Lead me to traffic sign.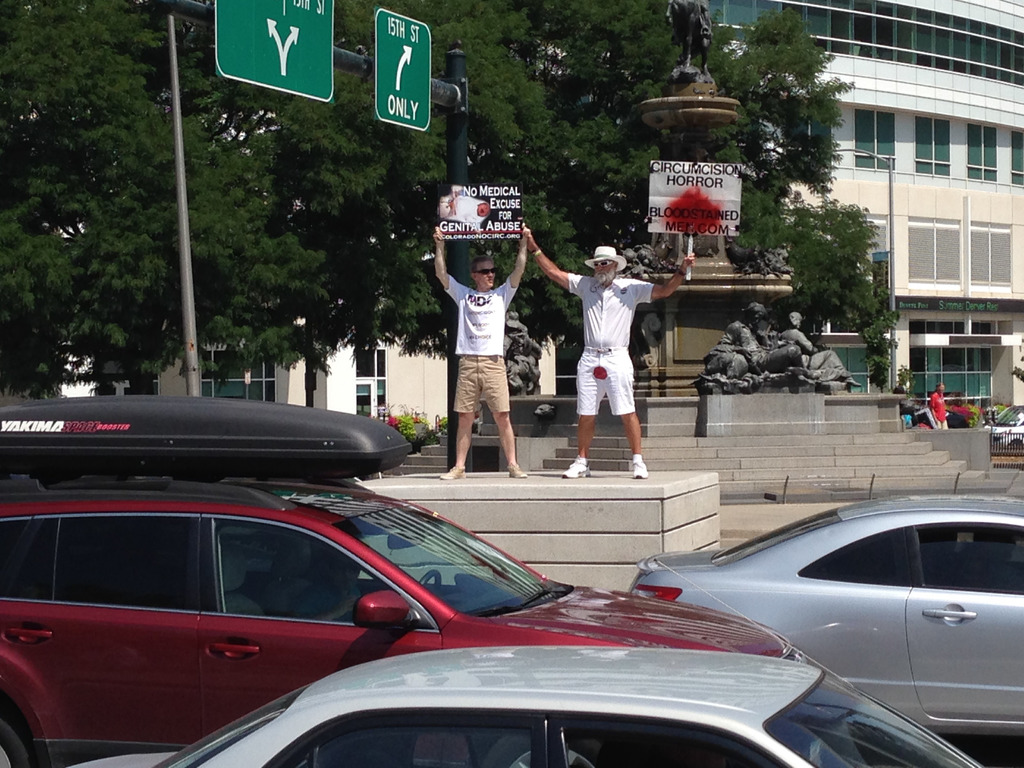
Lead to region(372, 8, 431, 135).
